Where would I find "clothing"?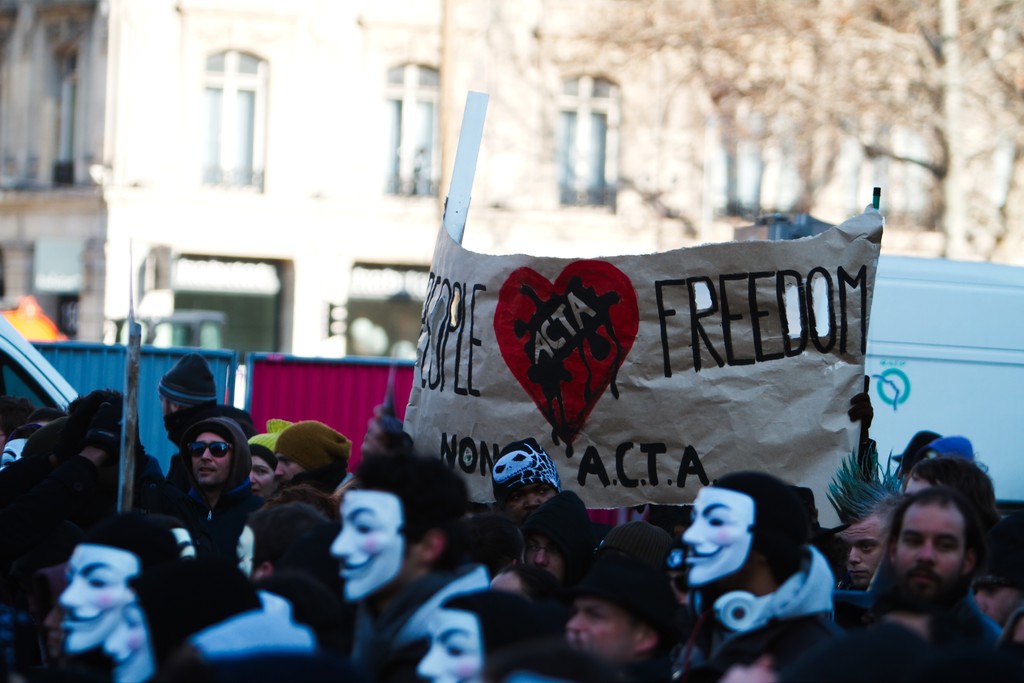
At BBox(158, 590, 359, 680).
